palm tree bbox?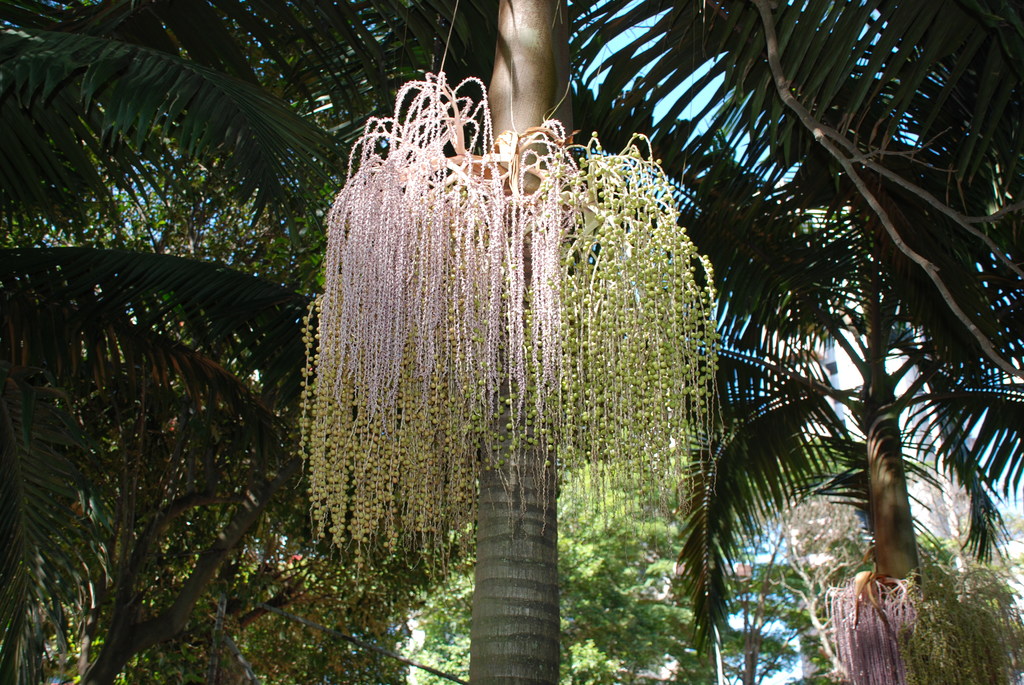
[91,251,296,684]
